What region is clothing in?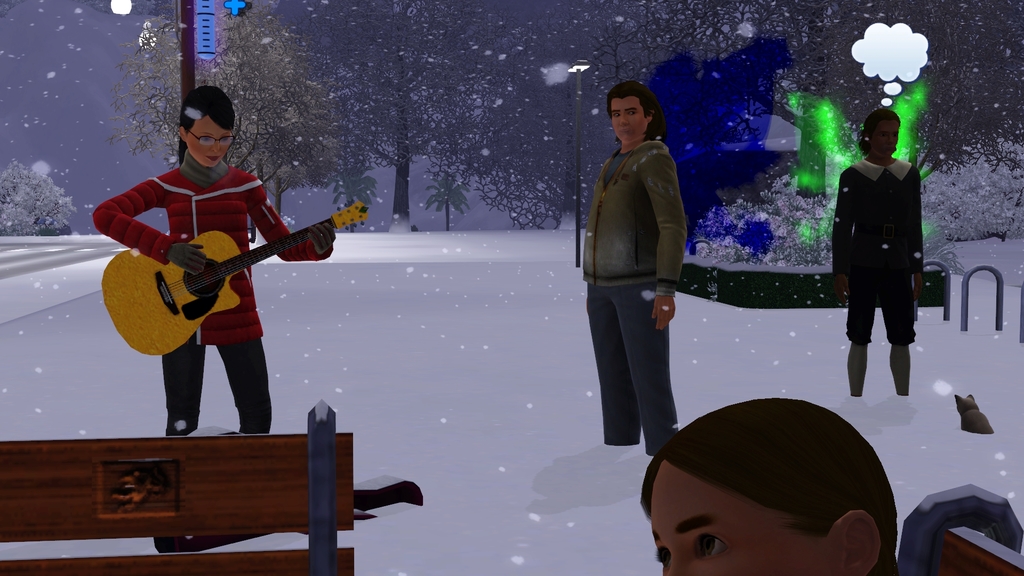
left=833, top=124, right=934, bottom=364.
